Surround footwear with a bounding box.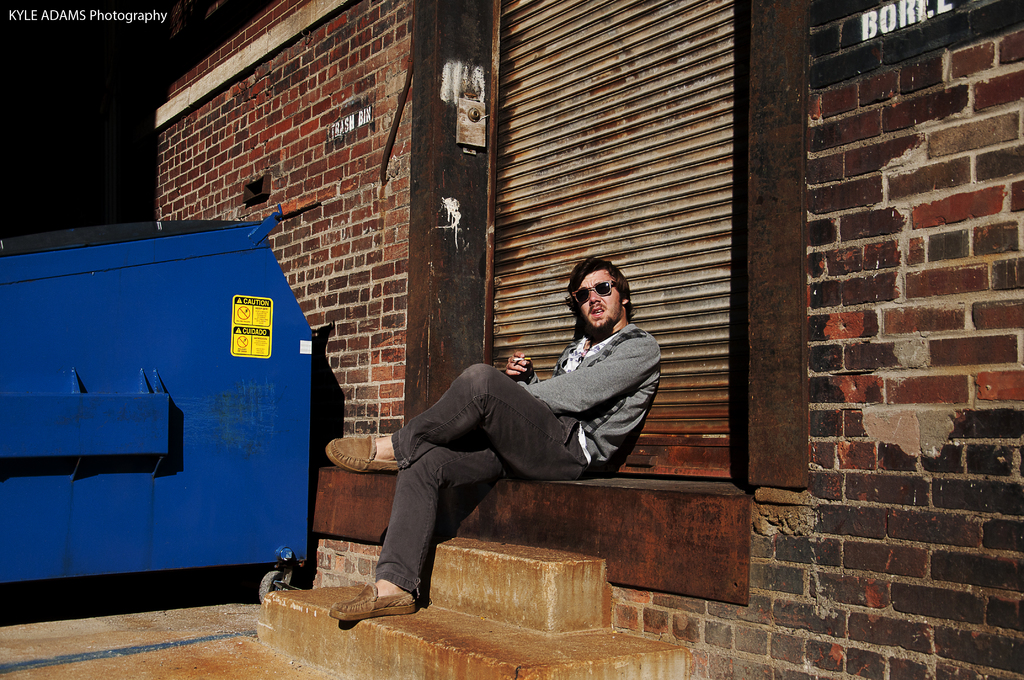
[331,587,424,616].
